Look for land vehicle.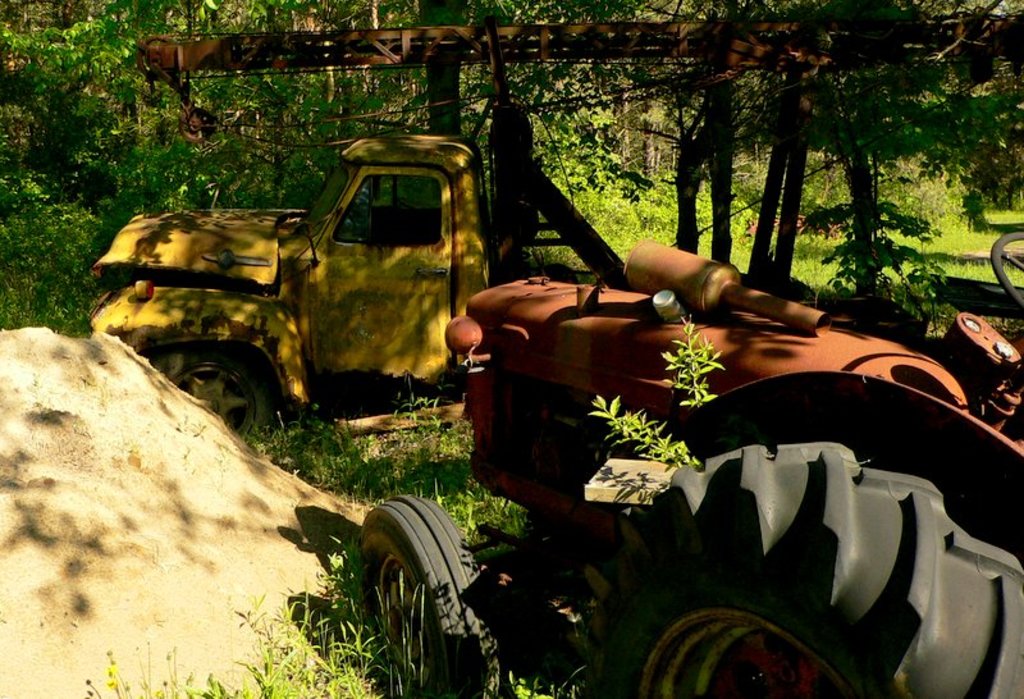
Found: 358, 238, 1023, 698.
